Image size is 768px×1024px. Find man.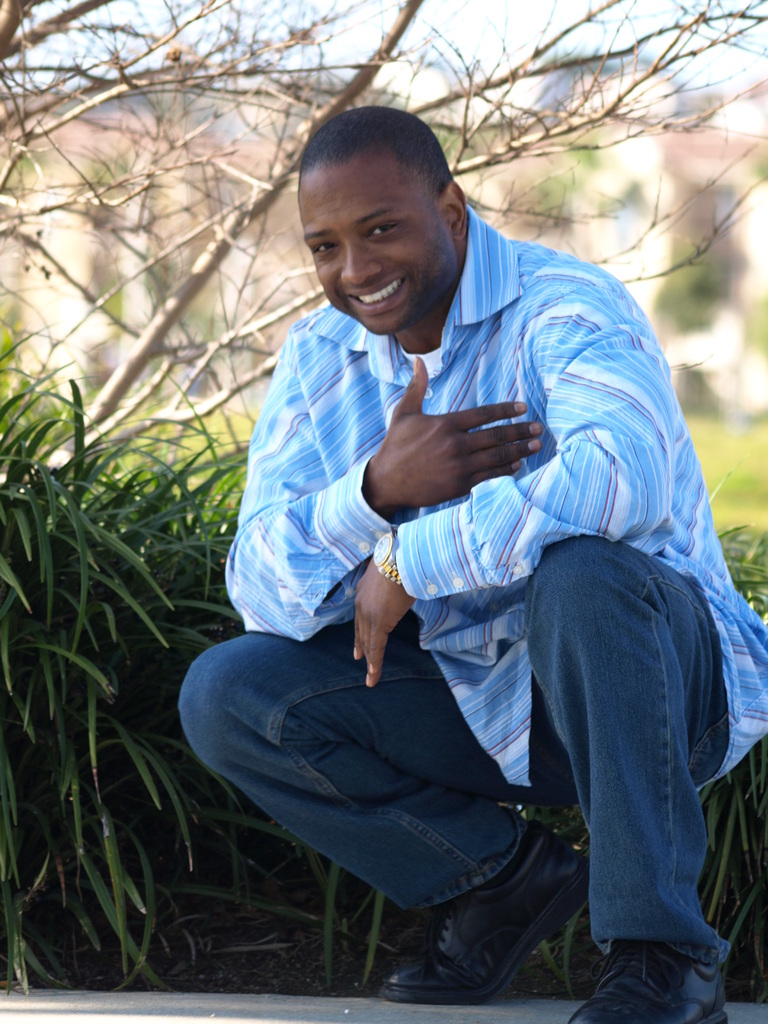
(x1=192, y1=105, x2=740, y2=996).
